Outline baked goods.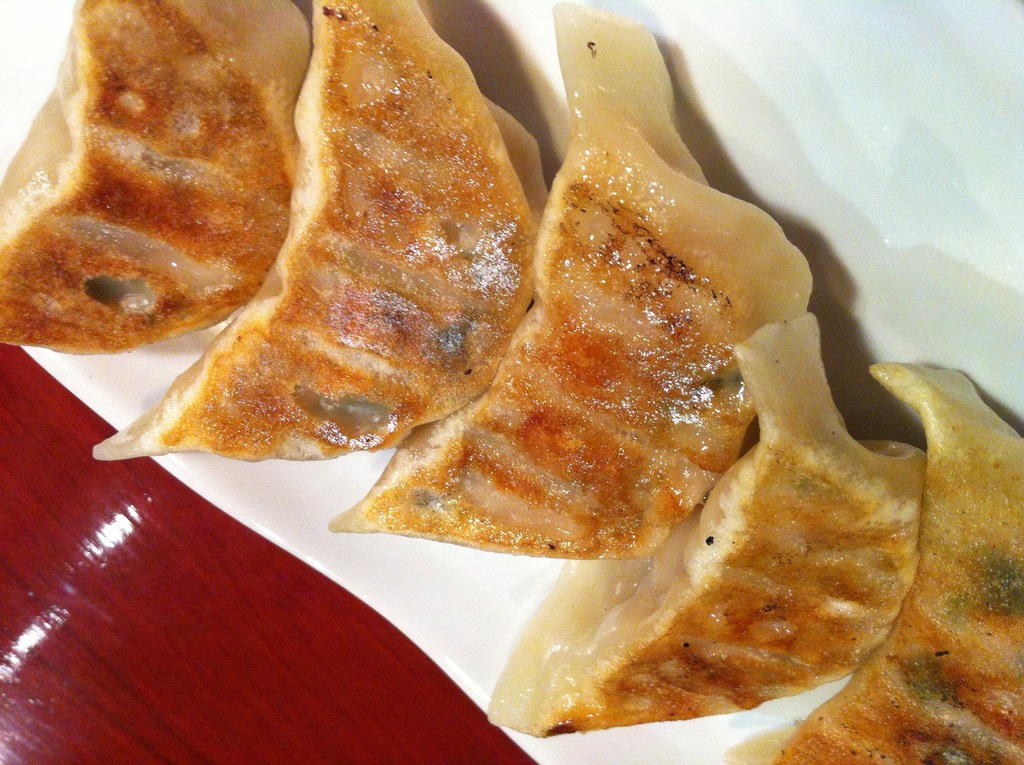
Outline: l=76, t=0, r=538, b=456.
